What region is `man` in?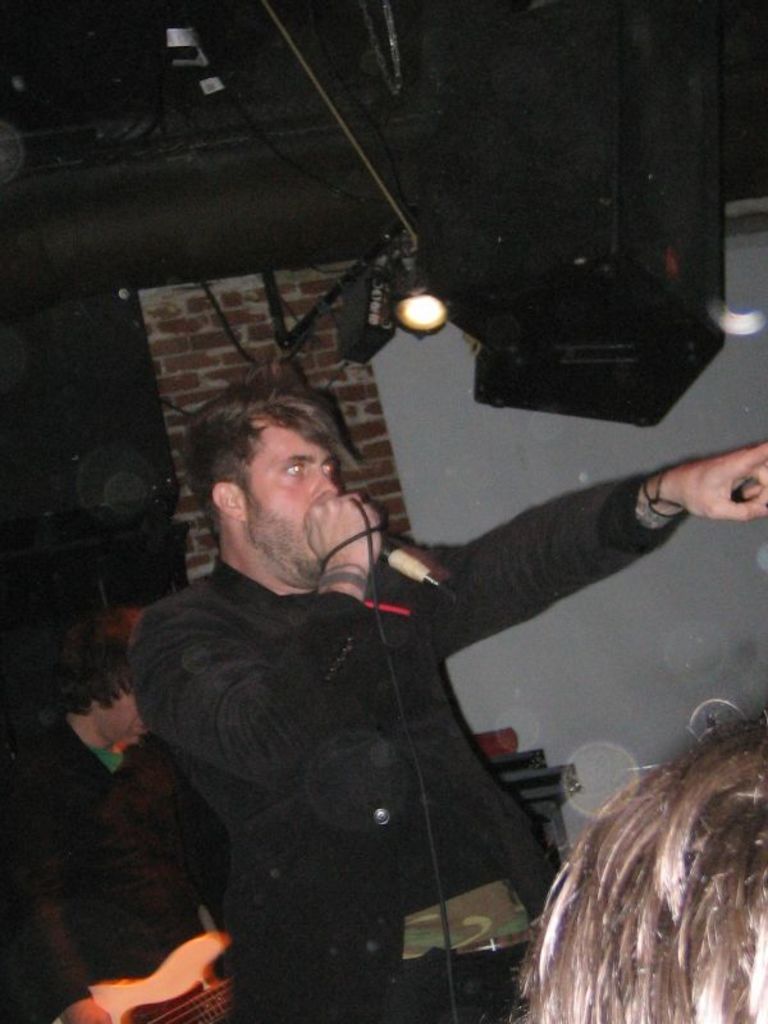
region(0, 607, 228, 1023).
